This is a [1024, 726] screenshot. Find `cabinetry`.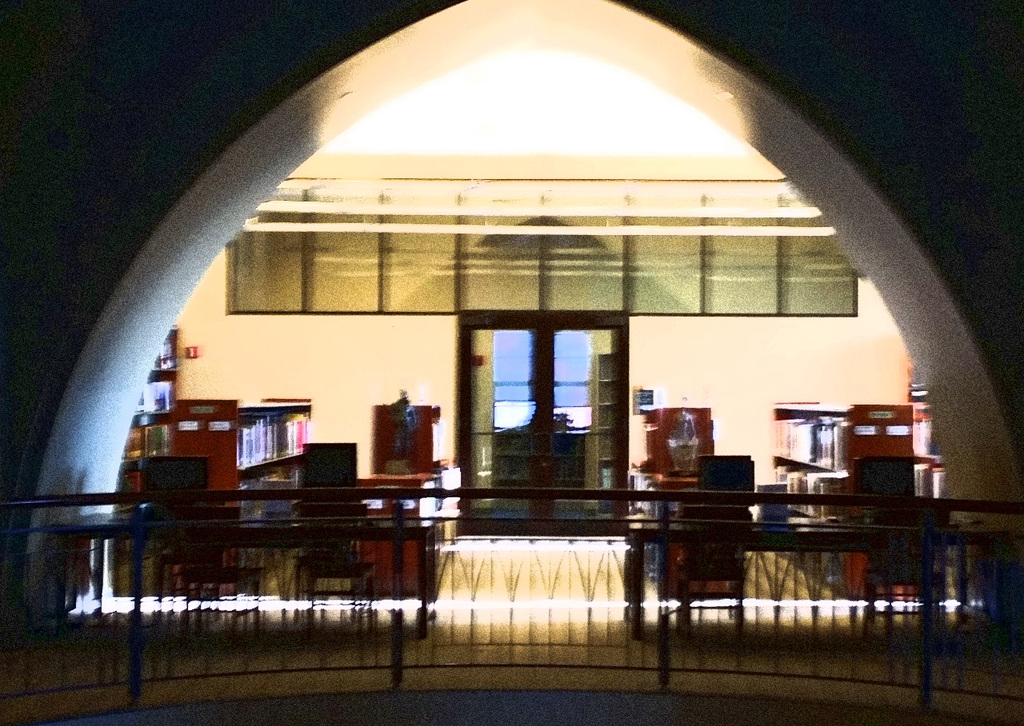
Bounding box: [162, 394, 306, 595].
